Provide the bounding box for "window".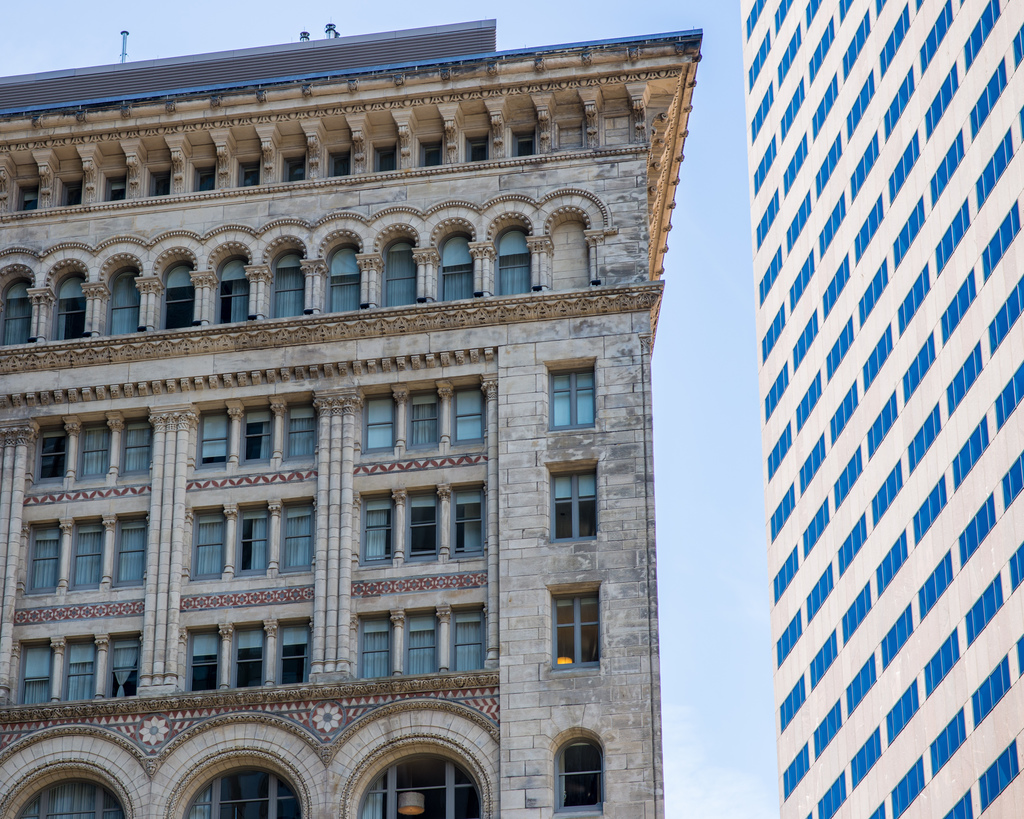
box(20, 647, 57, 703).
